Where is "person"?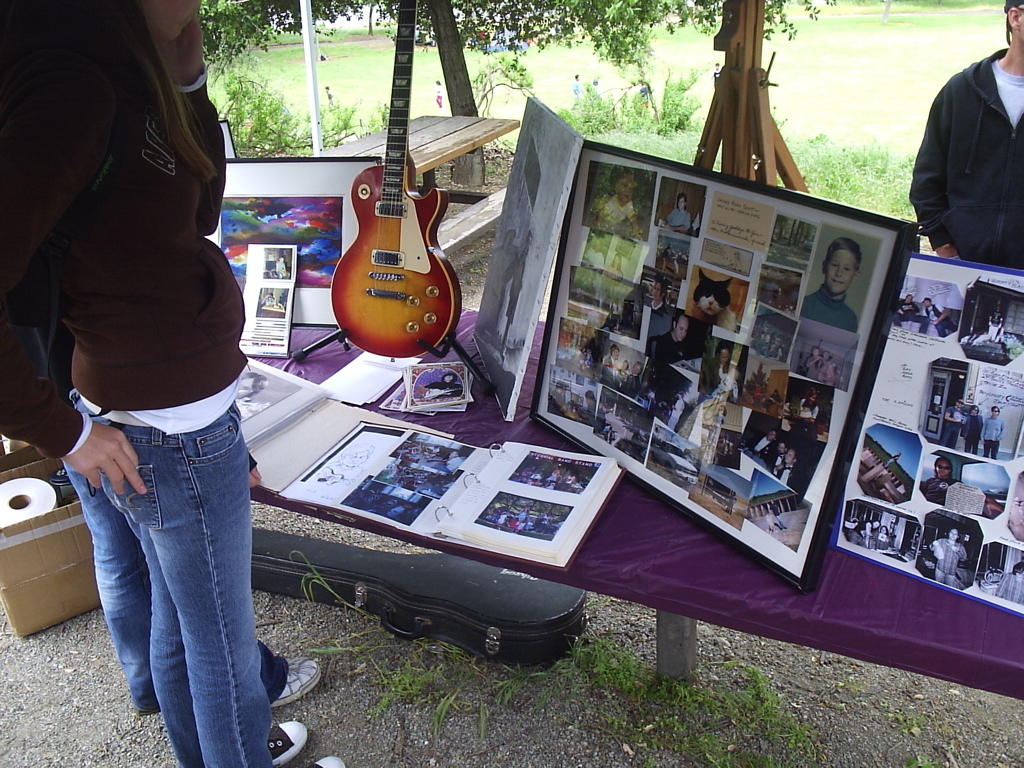
920, 455, 1004, 519.
